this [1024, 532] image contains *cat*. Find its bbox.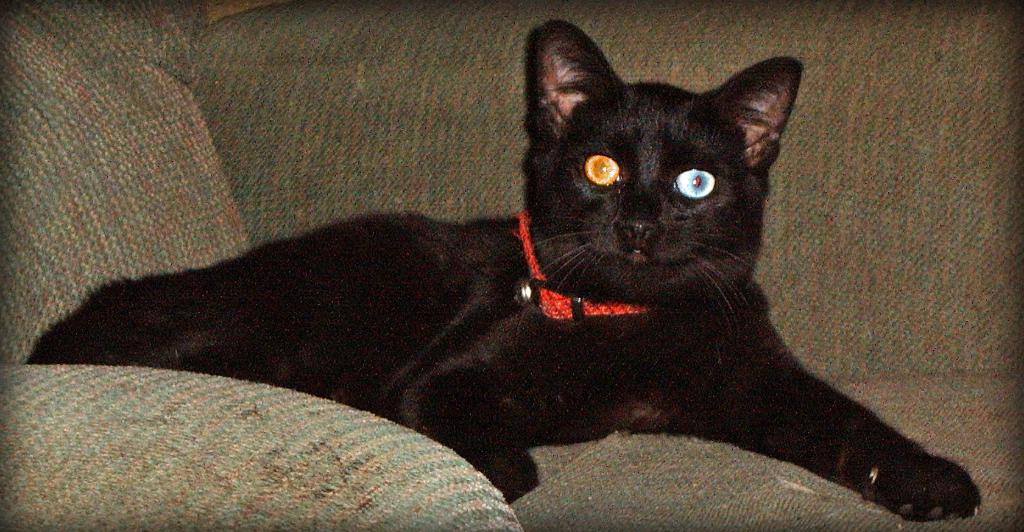
select_region(25, 22, 985, 527).
